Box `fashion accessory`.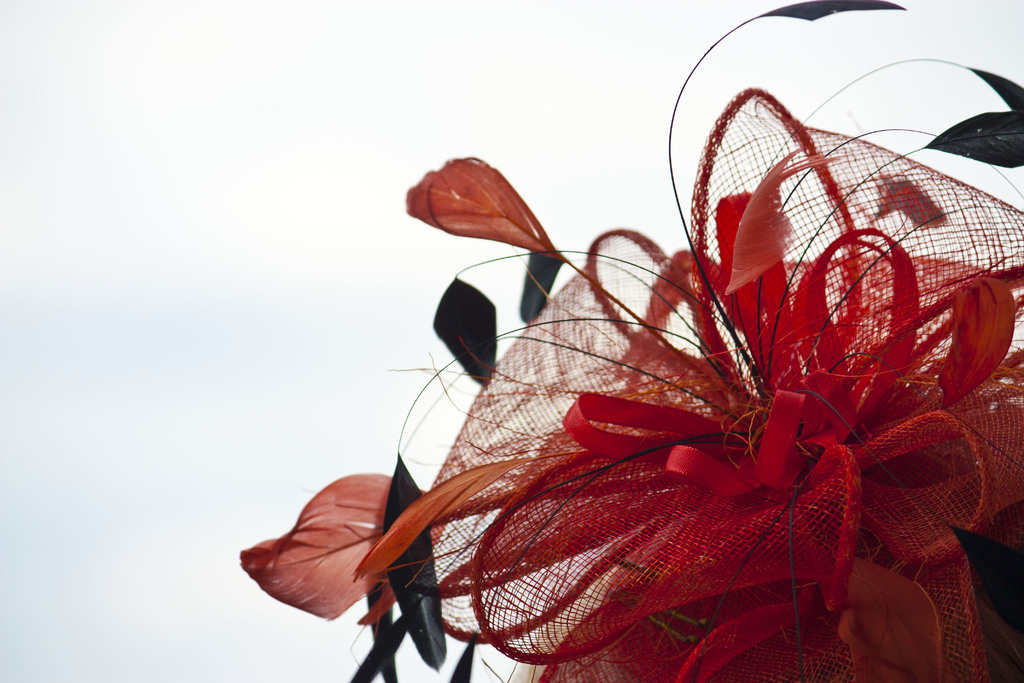
bbox=(239, 0, 1023, 682).
